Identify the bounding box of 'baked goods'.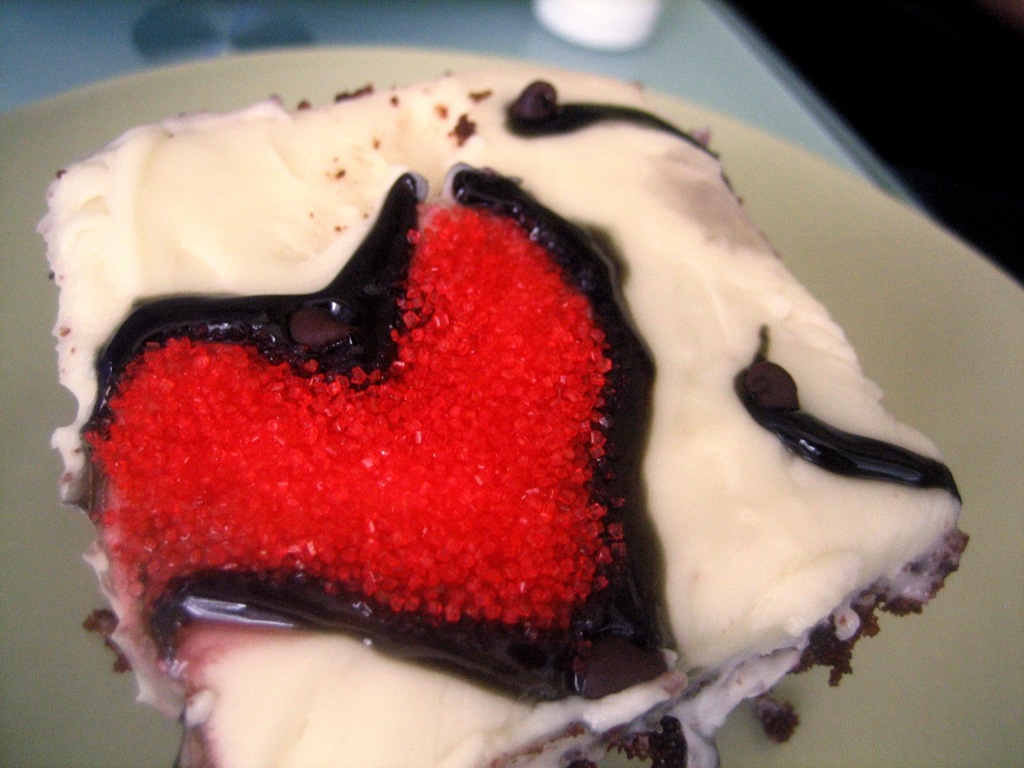
35/55/973/767.
